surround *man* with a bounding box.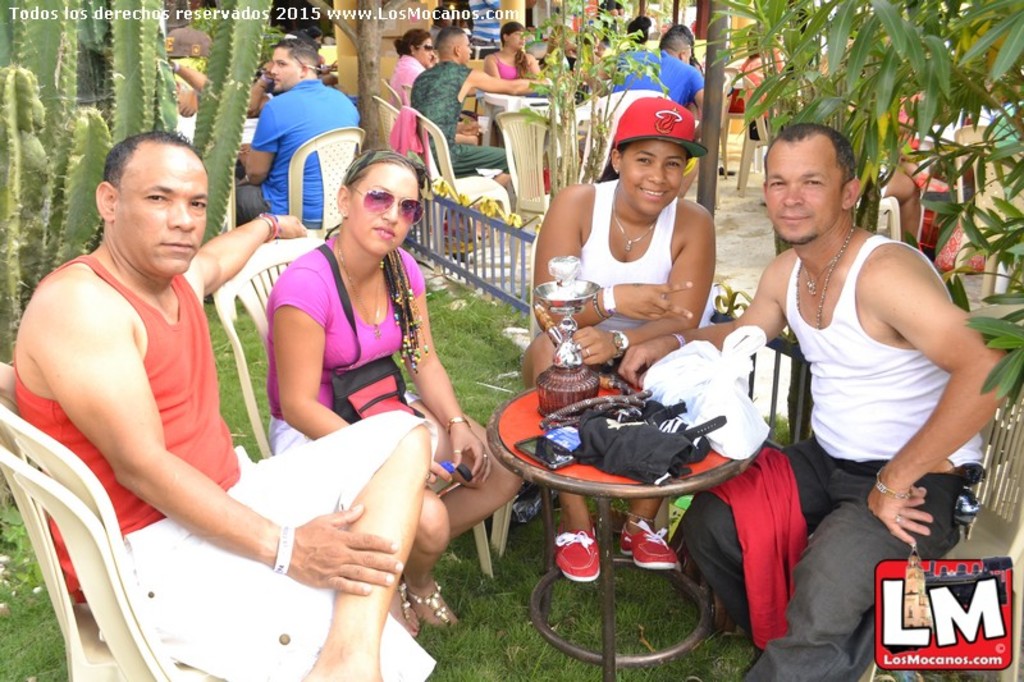
[left=609, top=122, right=1015, bottom=681].
